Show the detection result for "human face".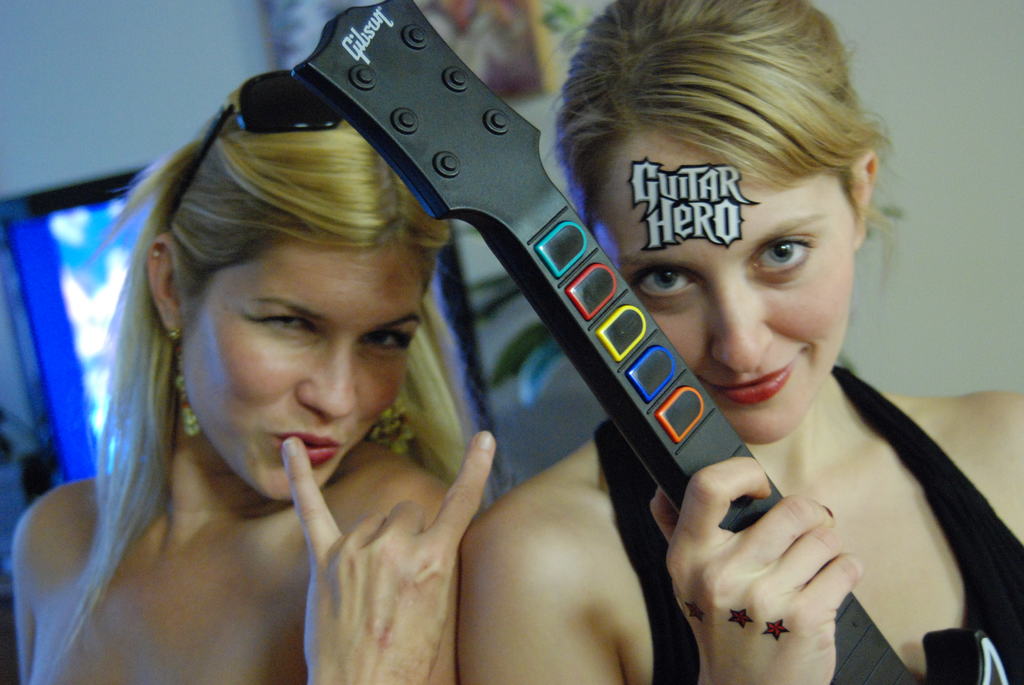
region(168, 231, 426, 496).
